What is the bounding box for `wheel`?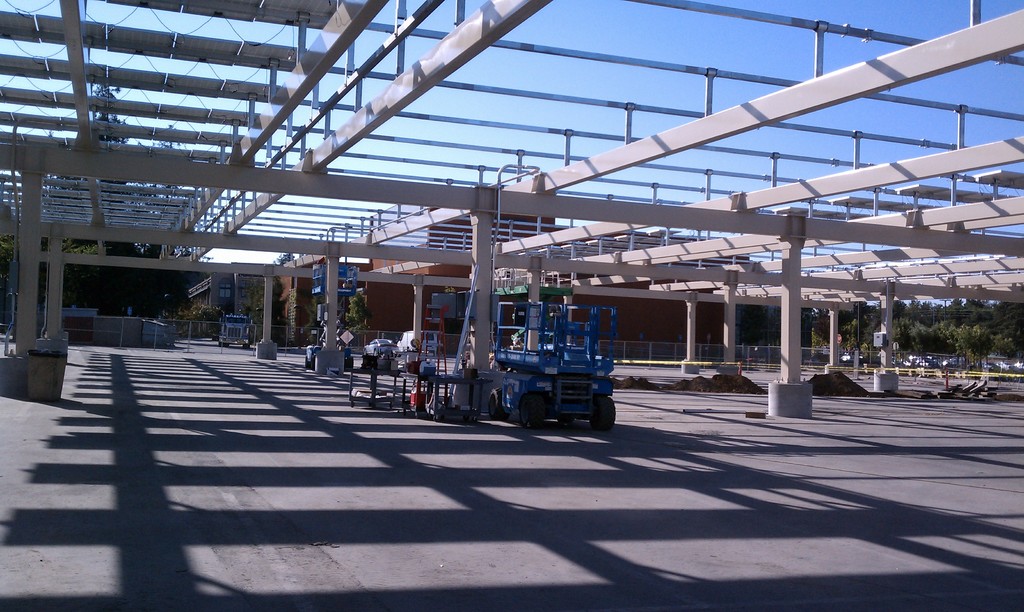
517,394,548,430.
